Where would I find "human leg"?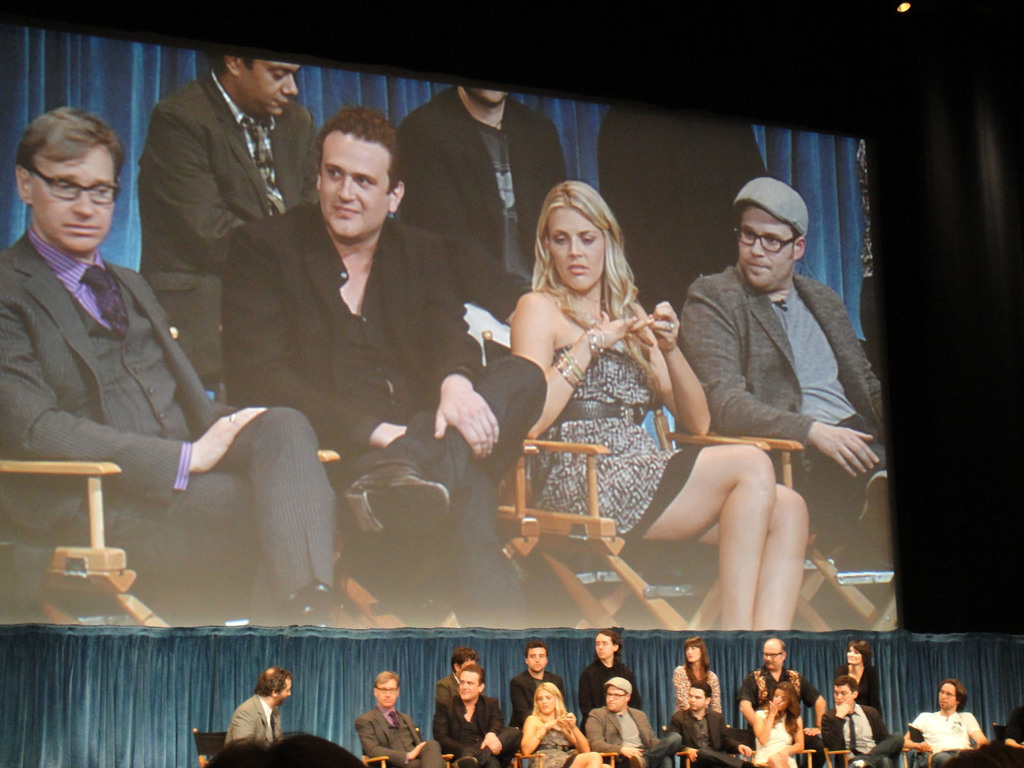
At left=632, top=428, right=774, bottom=648.
